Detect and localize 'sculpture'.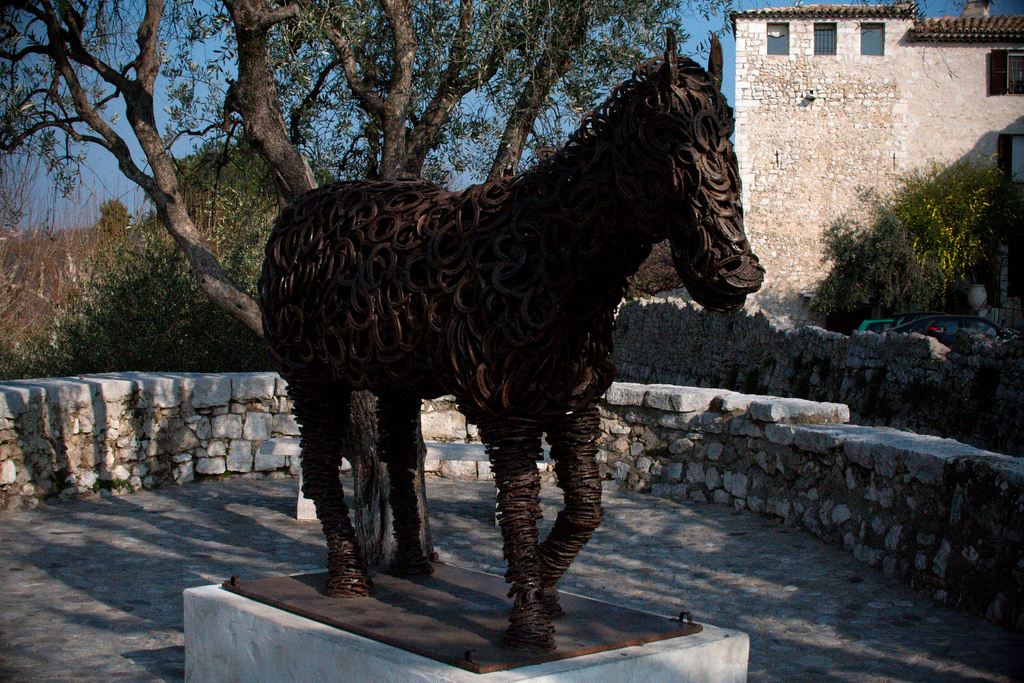
Localized at l=266, t=53, r=826, b=627.
